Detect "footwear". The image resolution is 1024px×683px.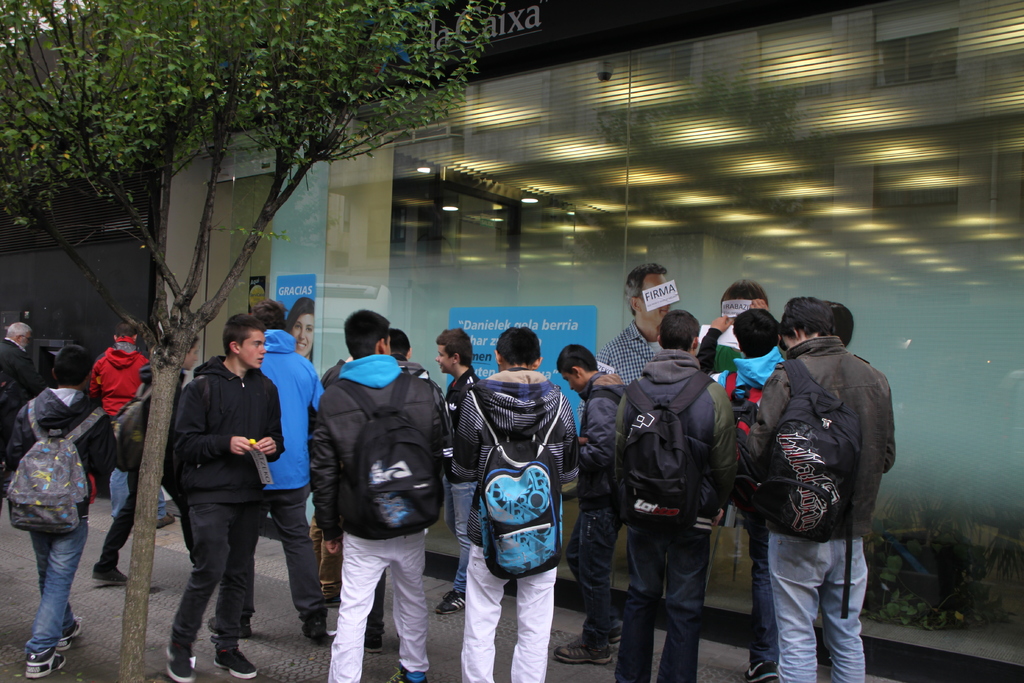
<bbox>381, 668, 427, 682</bbox>.
